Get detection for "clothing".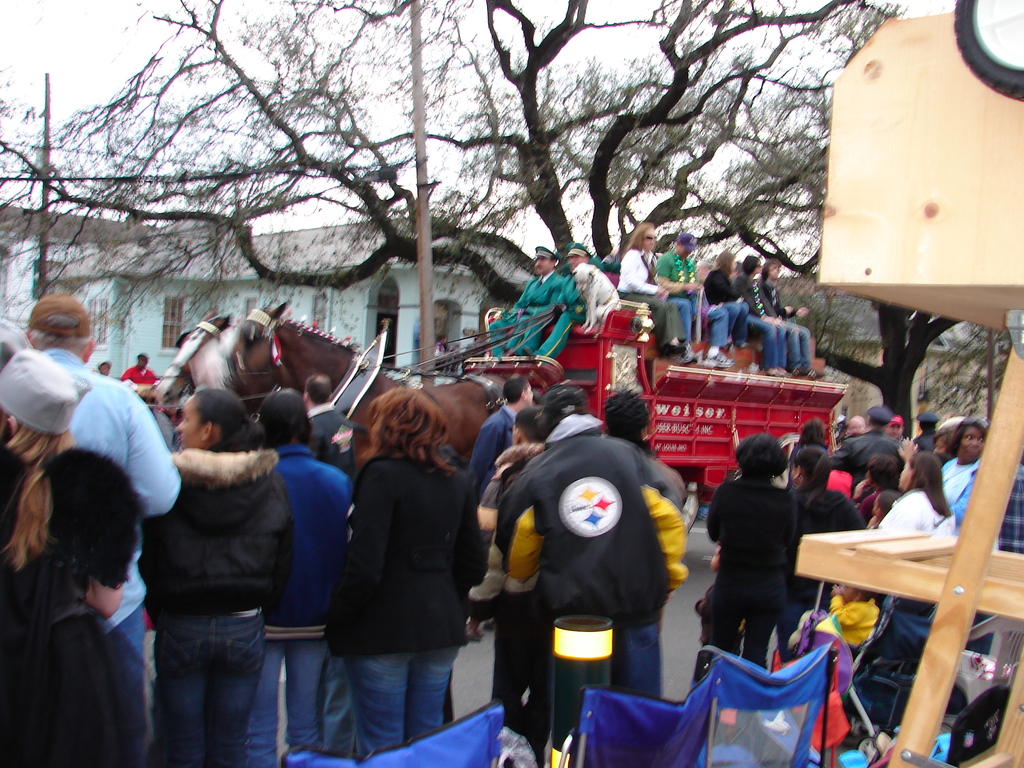
Detection: 809, 488, 847, 537.
